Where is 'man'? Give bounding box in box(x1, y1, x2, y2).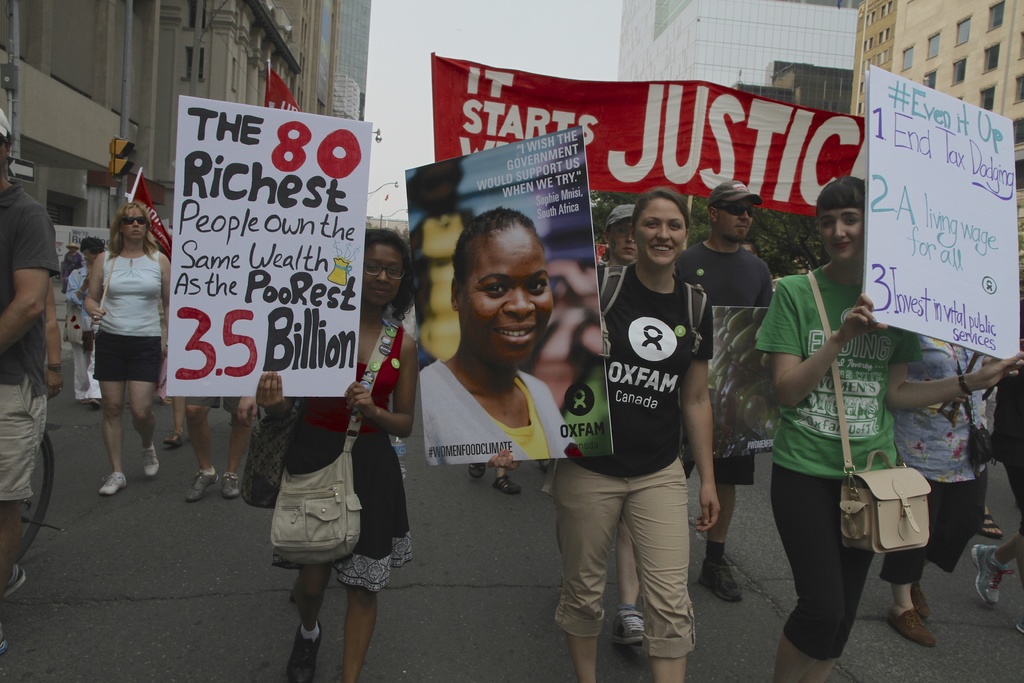
box(0, 104, 56, 651).
